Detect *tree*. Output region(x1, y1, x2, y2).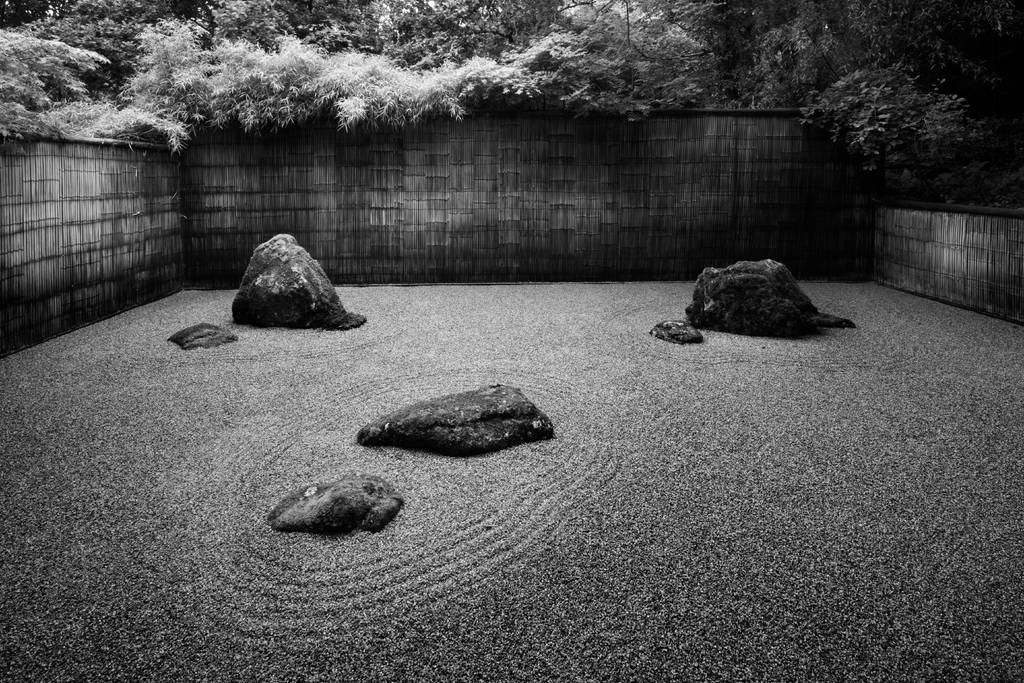
region(9, 0, 200, 76).
